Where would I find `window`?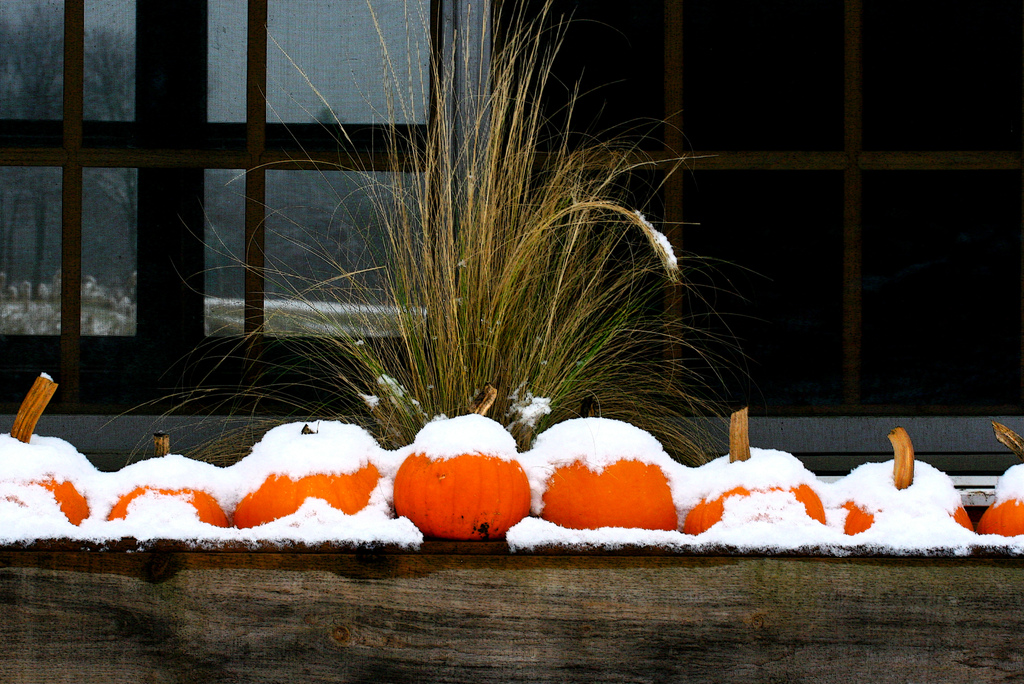
At l=0, t=0, r=527, b=357.
